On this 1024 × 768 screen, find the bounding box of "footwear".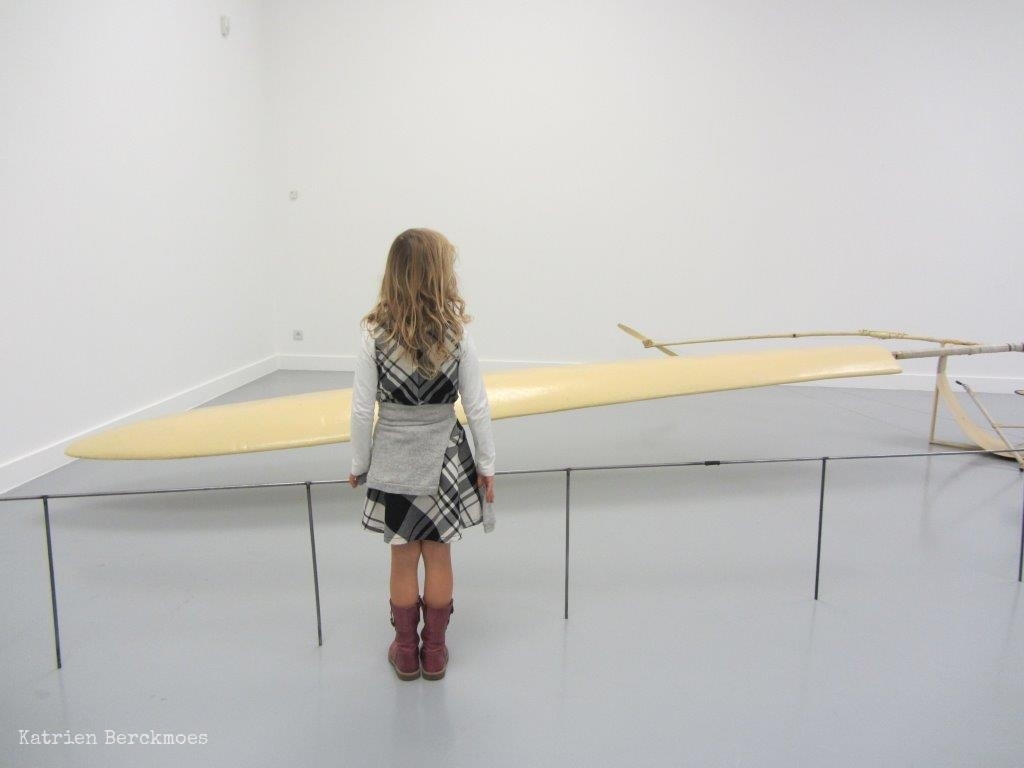
Bounding box: x1=421 y1=593 x2=463 y2=683.
